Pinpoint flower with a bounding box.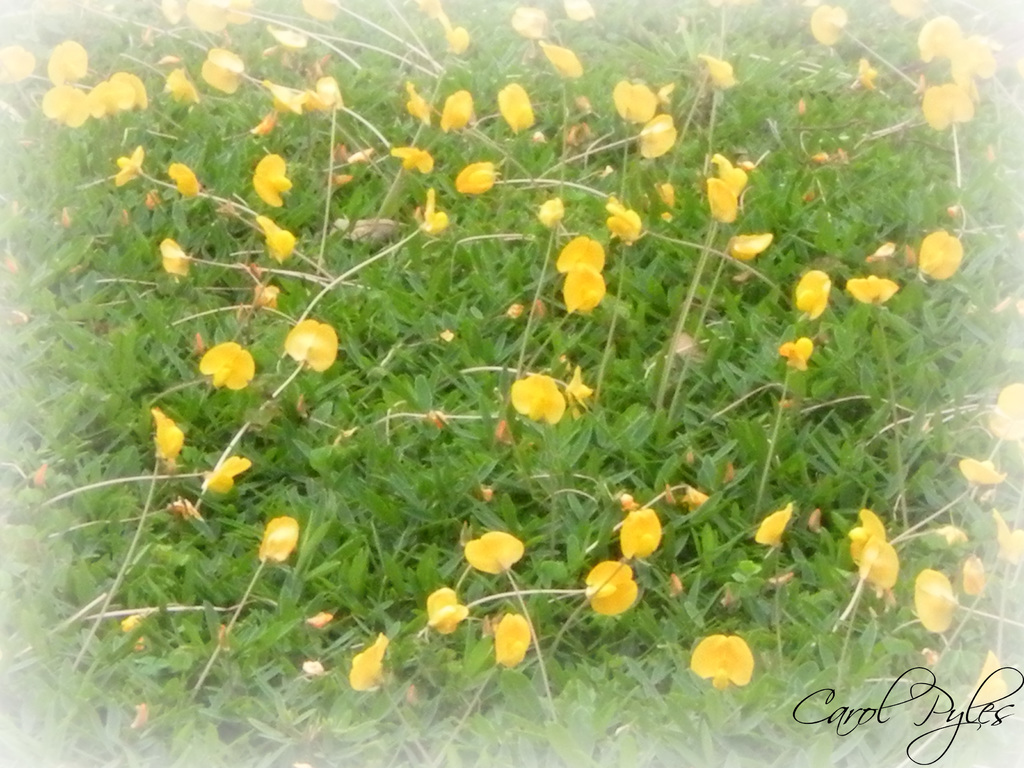
l=85, t=81, r=136, b=124.
